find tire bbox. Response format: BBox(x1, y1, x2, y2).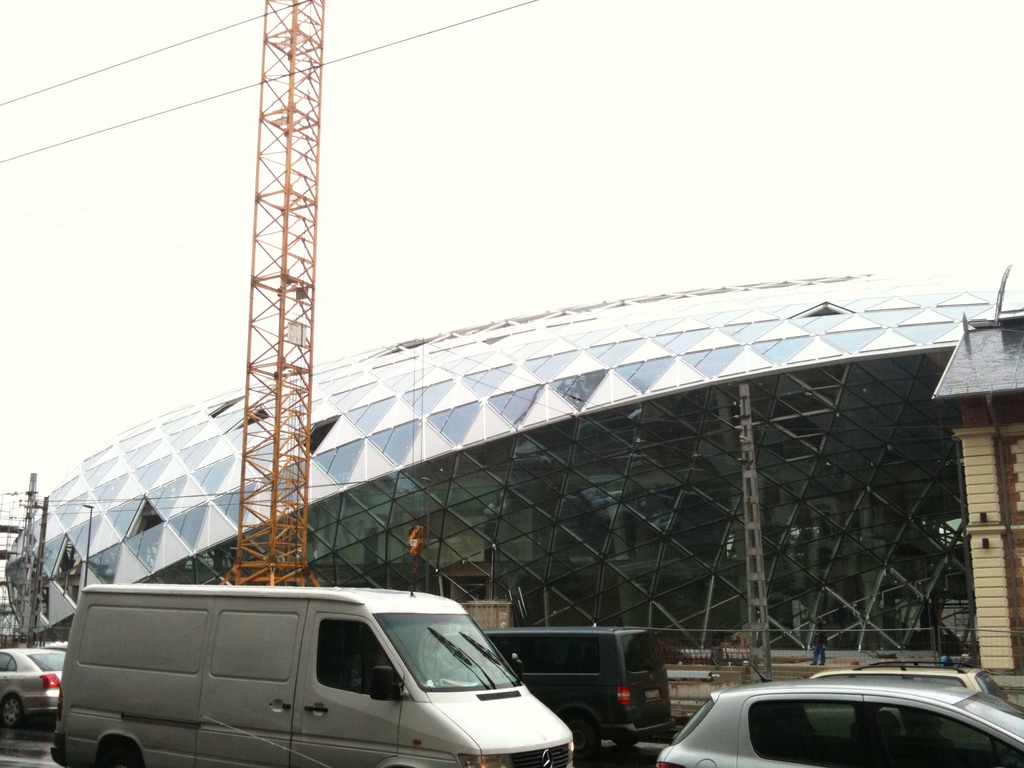
BBox(3, 695, 27, 728).
